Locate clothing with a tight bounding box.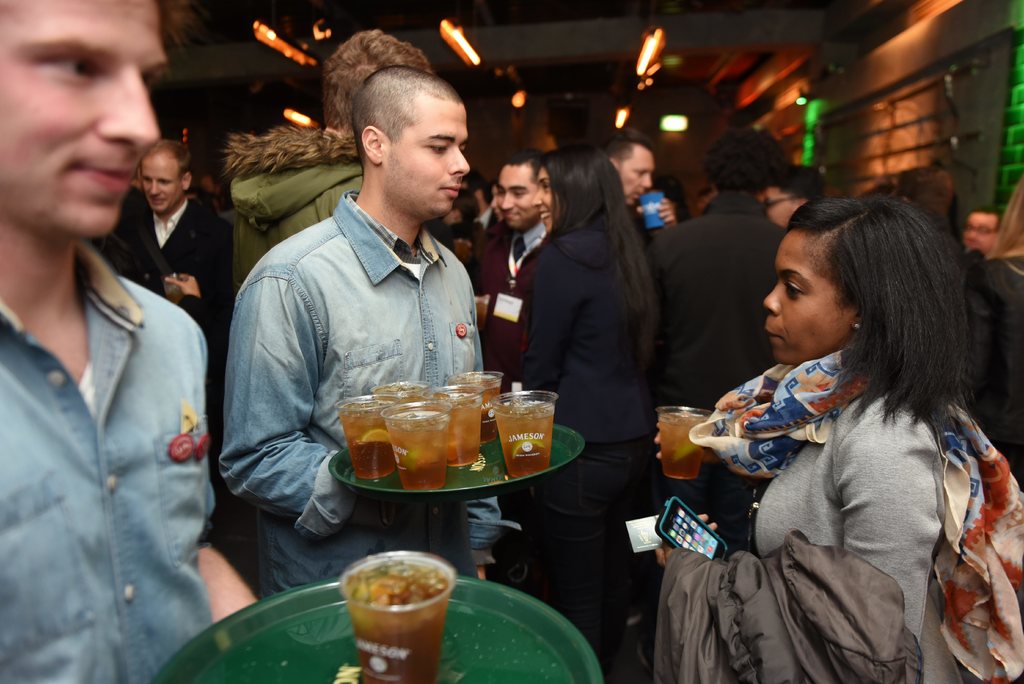
503:232:654:655.
